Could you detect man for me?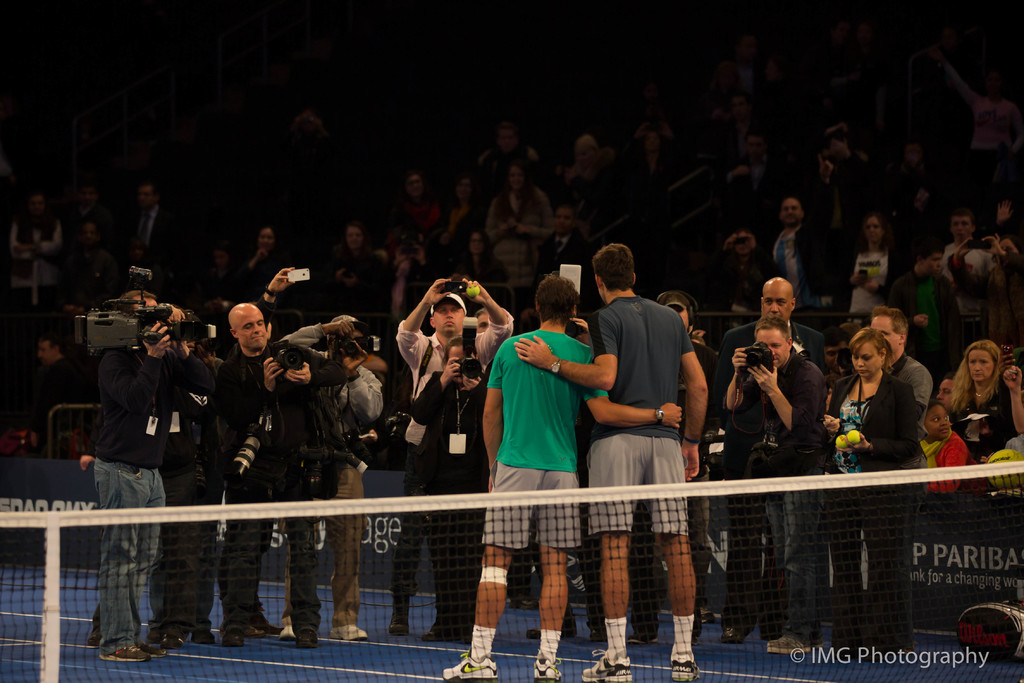
Detection result: left=767, top=152, right=843, bottom=313.
